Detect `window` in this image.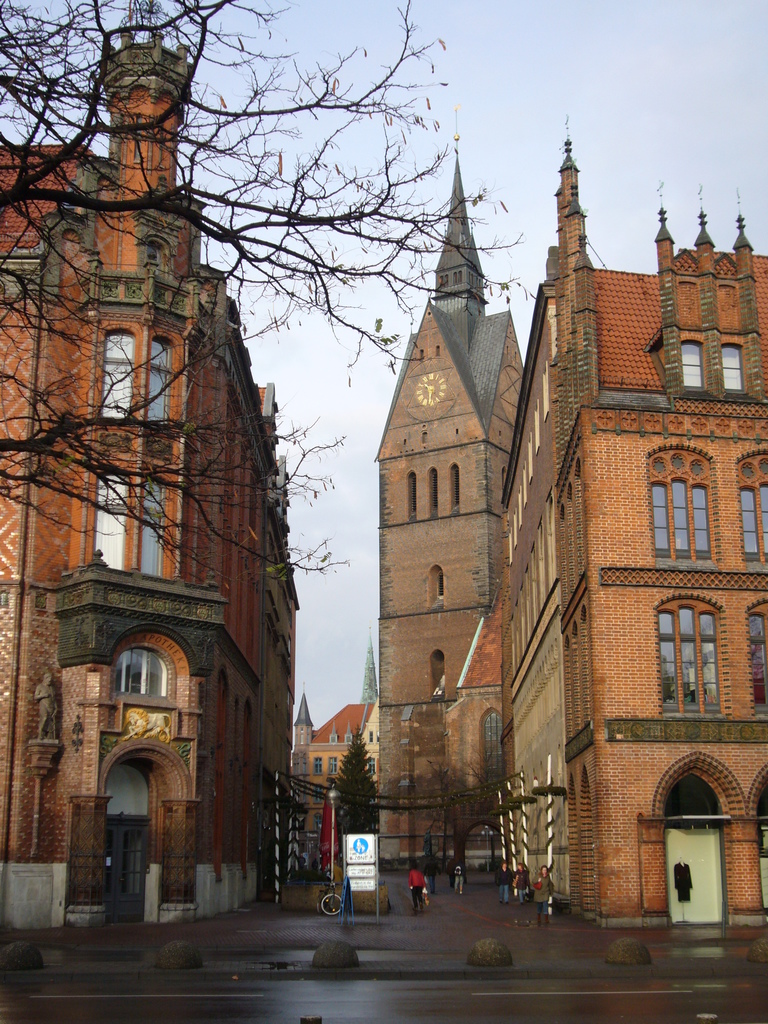
Detection: 434/570/446/603.
